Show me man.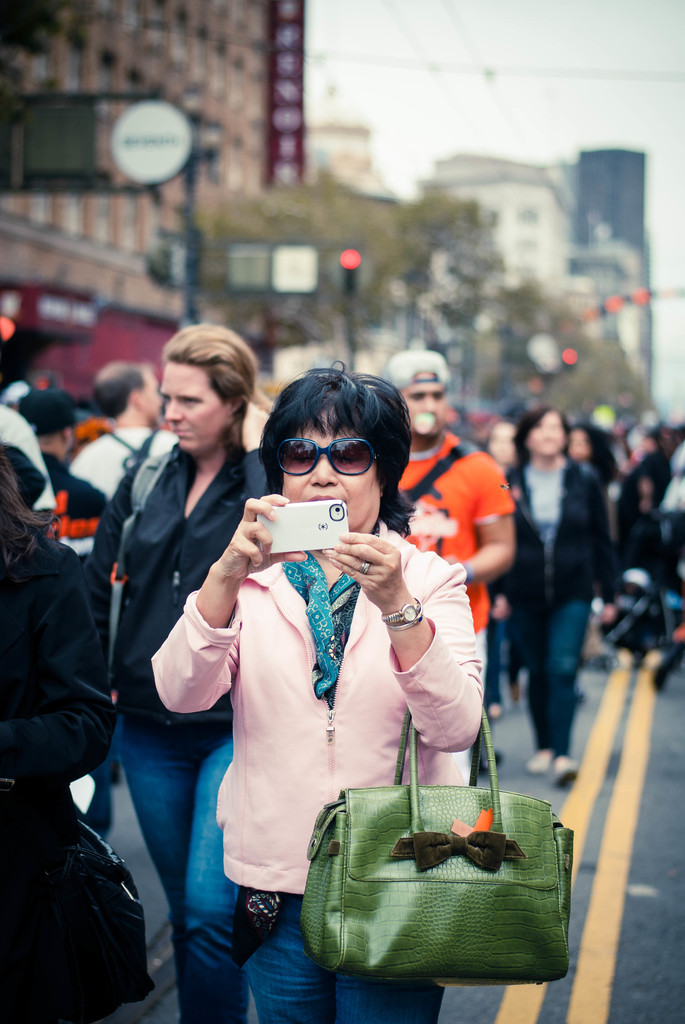
man is here: 65, 359, 177, 503.
